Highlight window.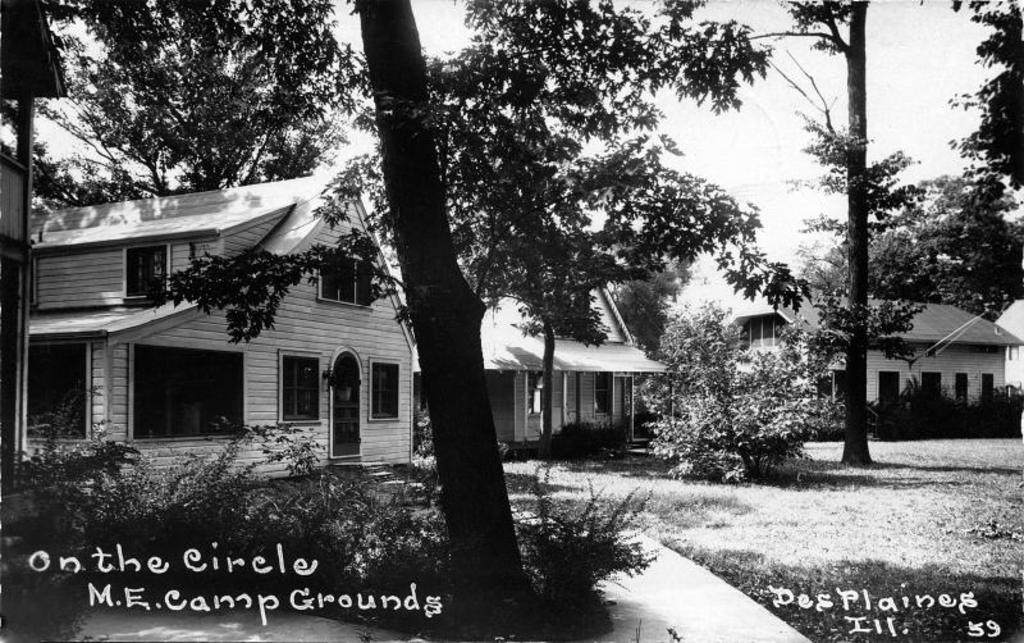
Highlighted region: 744,297,792,354.
